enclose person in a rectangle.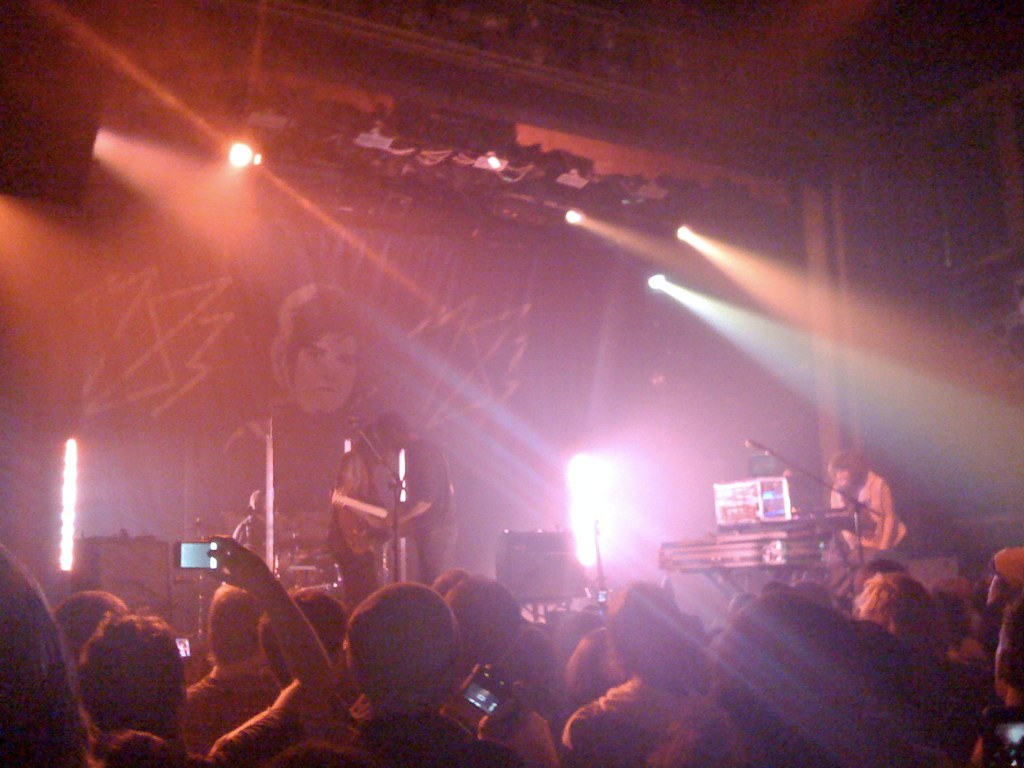
[left=226, top=288, right=390, bottom=495].
